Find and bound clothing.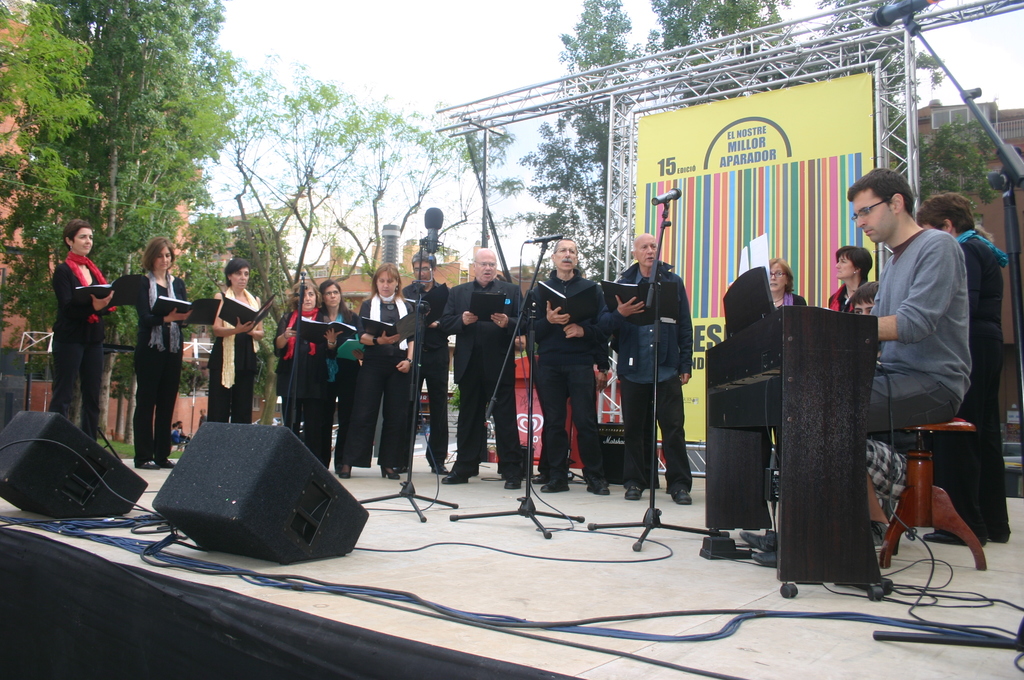
Bound: [left=830, top=277, right=881, bottom=314].
